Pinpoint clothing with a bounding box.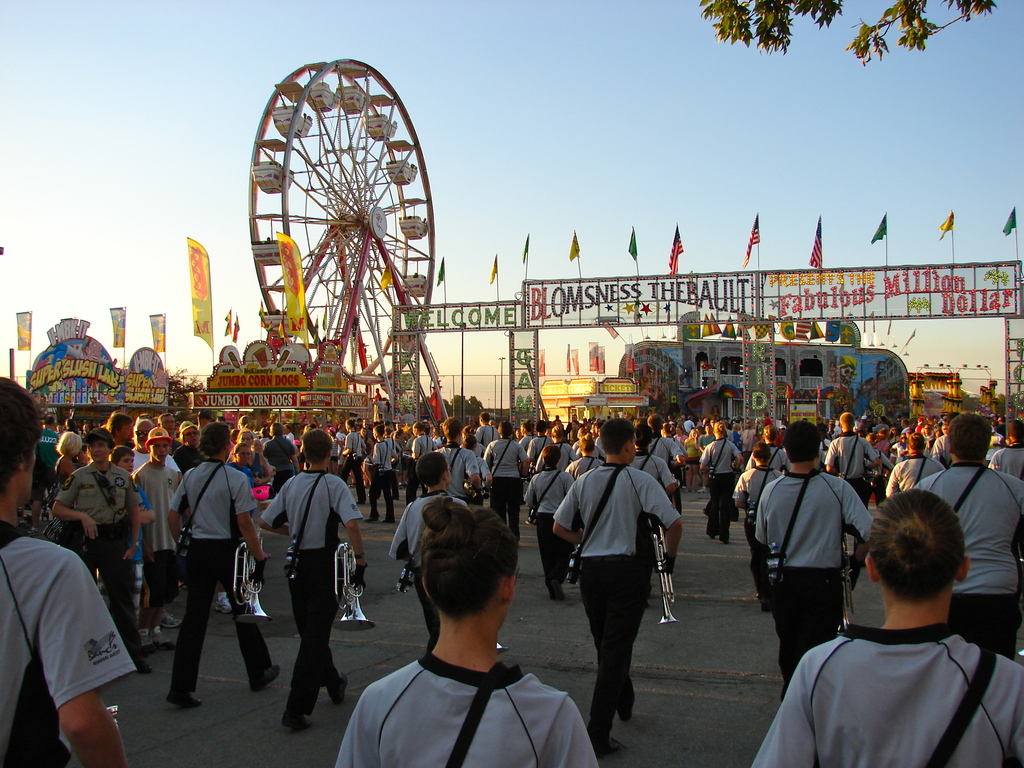
56 458 146 527.
